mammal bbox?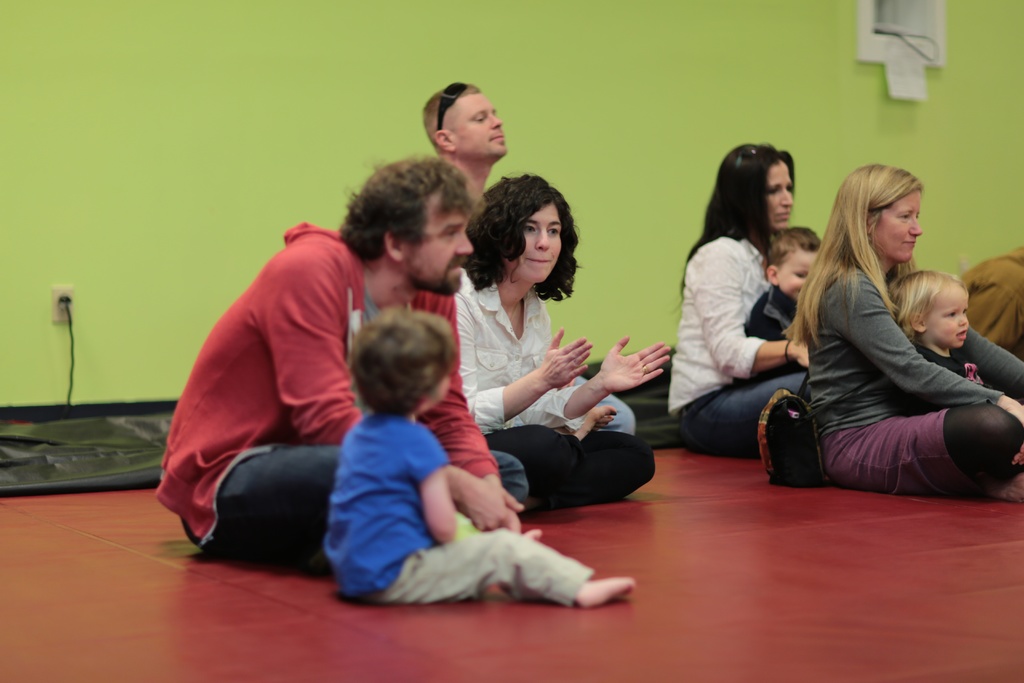
(668,143,811,463)
